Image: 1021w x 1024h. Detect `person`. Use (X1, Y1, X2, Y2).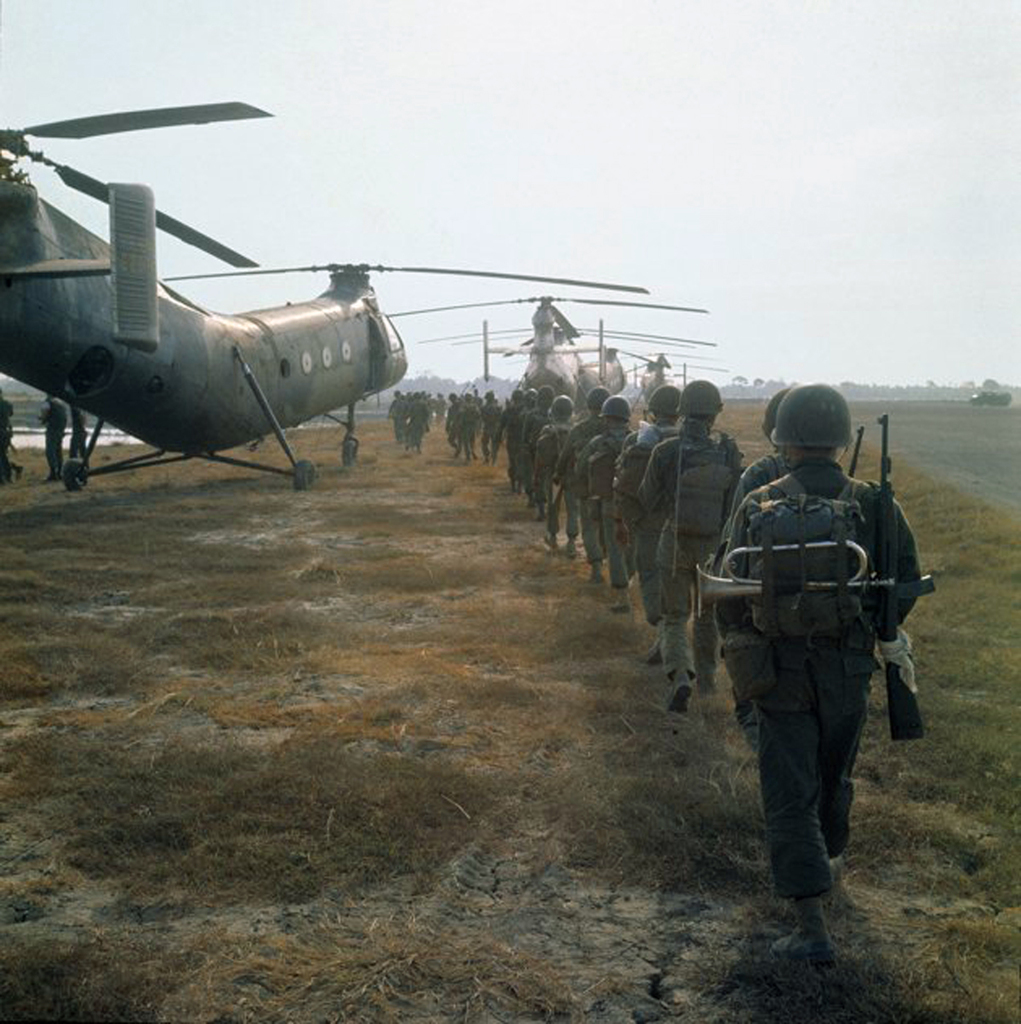
(725, 373, 919, 942).
